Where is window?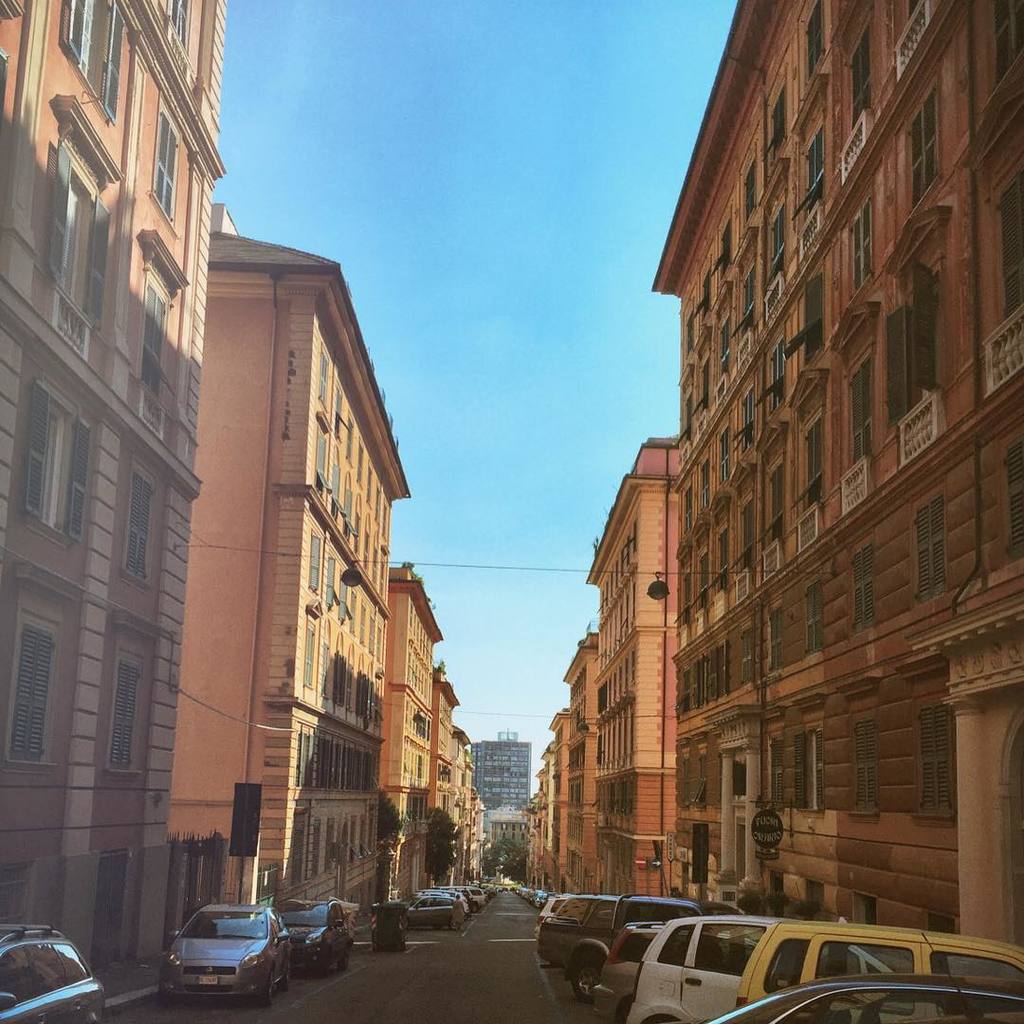
bbox=[760, 86, 786, 175].
